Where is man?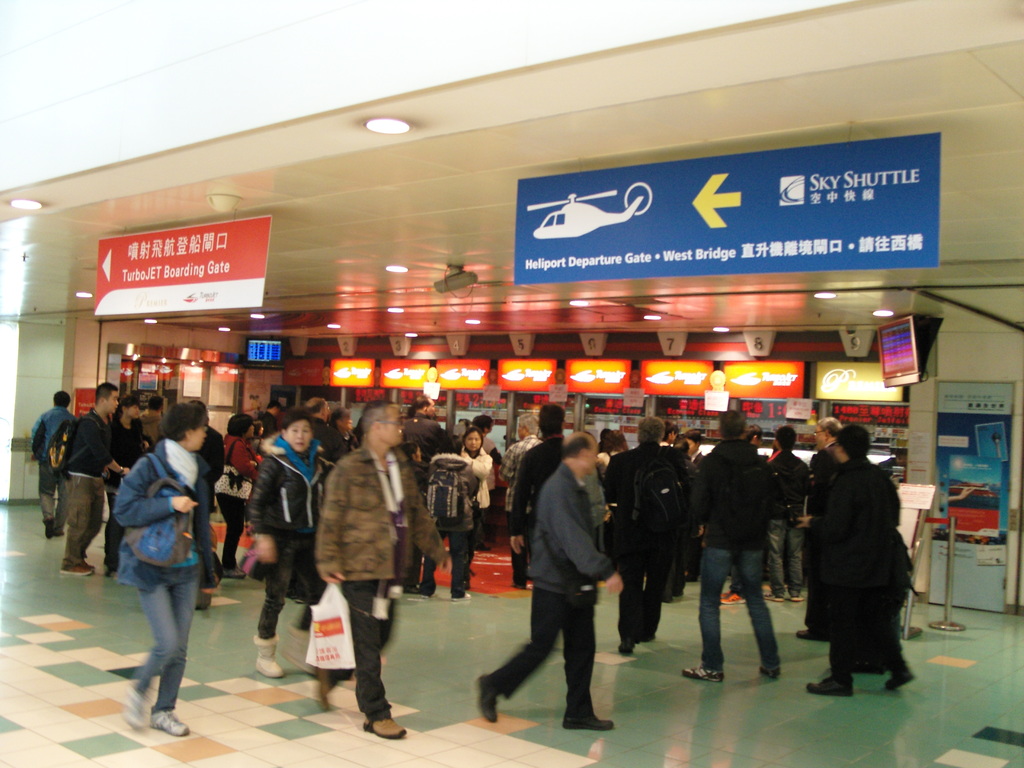
796:414:839:643.
